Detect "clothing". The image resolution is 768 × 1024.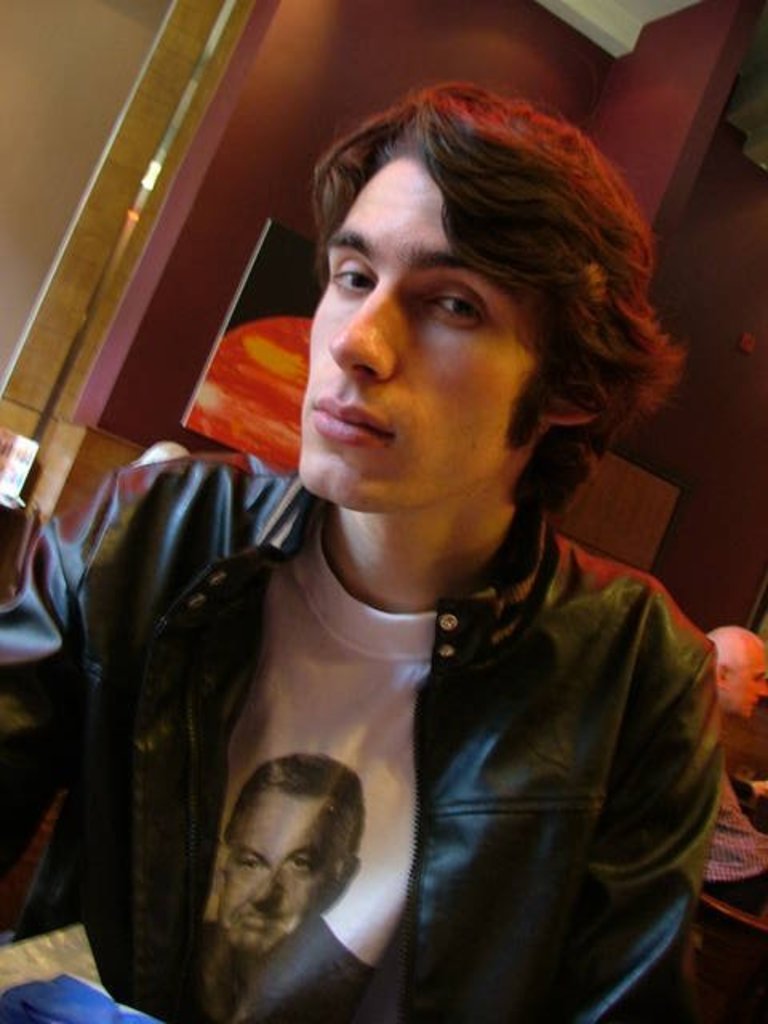
locate(0, 450, 725, 1022).
